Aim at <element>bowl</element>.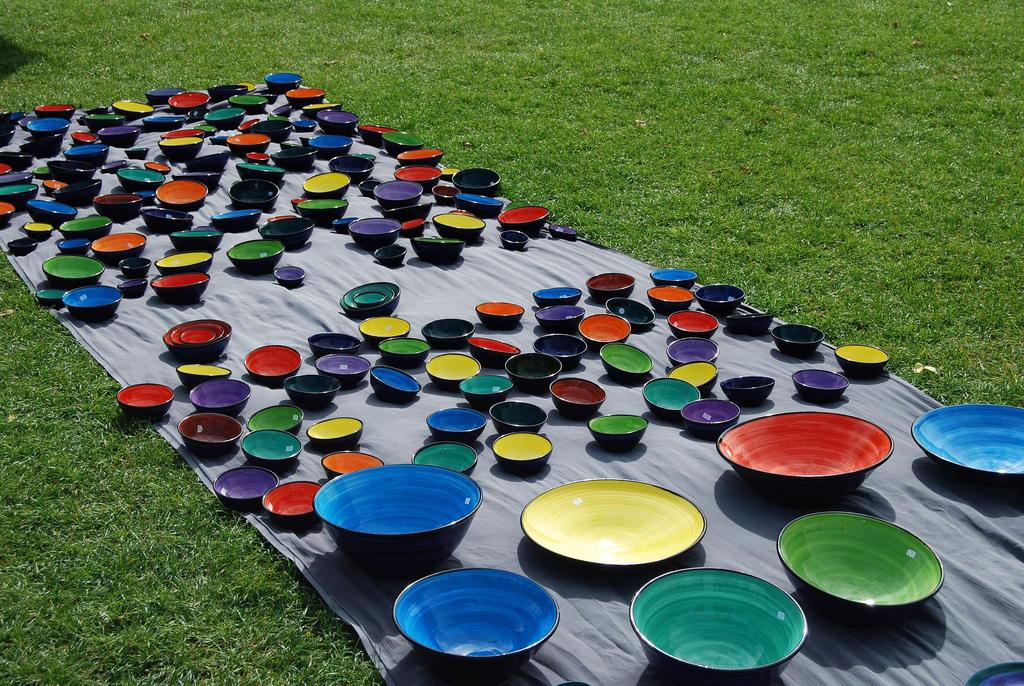
Aimed at Rect(962, 664, 1023, 685).
